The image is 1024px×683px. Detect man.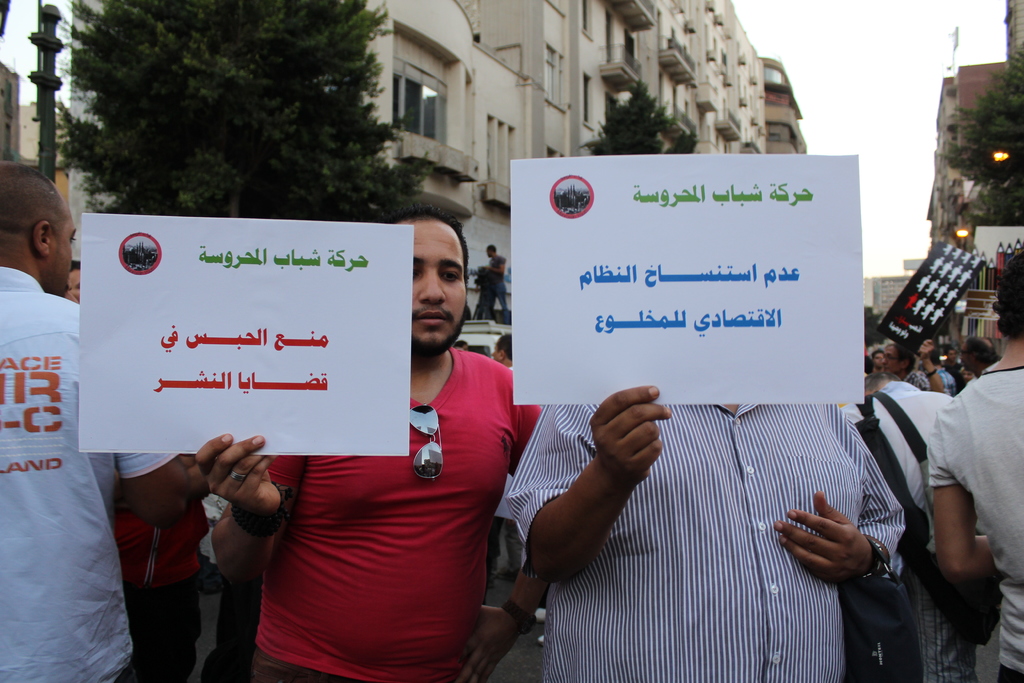
Detection: x1=913 y1=278 x2=1023 y2=681.
